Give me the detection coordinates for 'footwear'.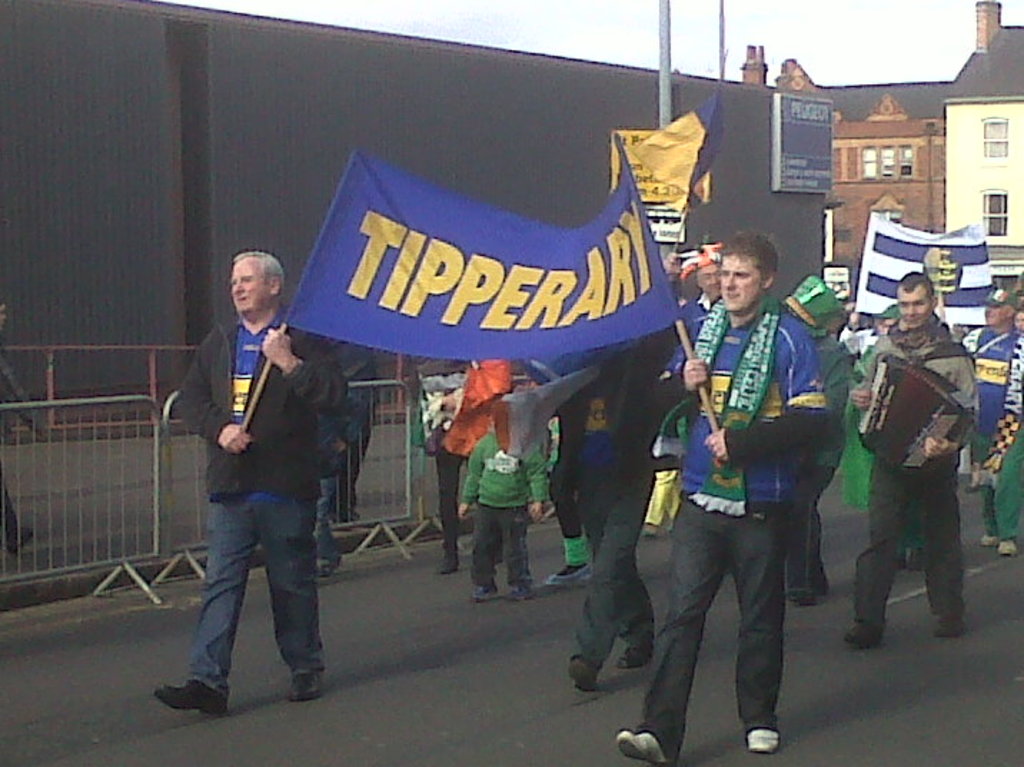
box=[571, 654, 601, 694].
